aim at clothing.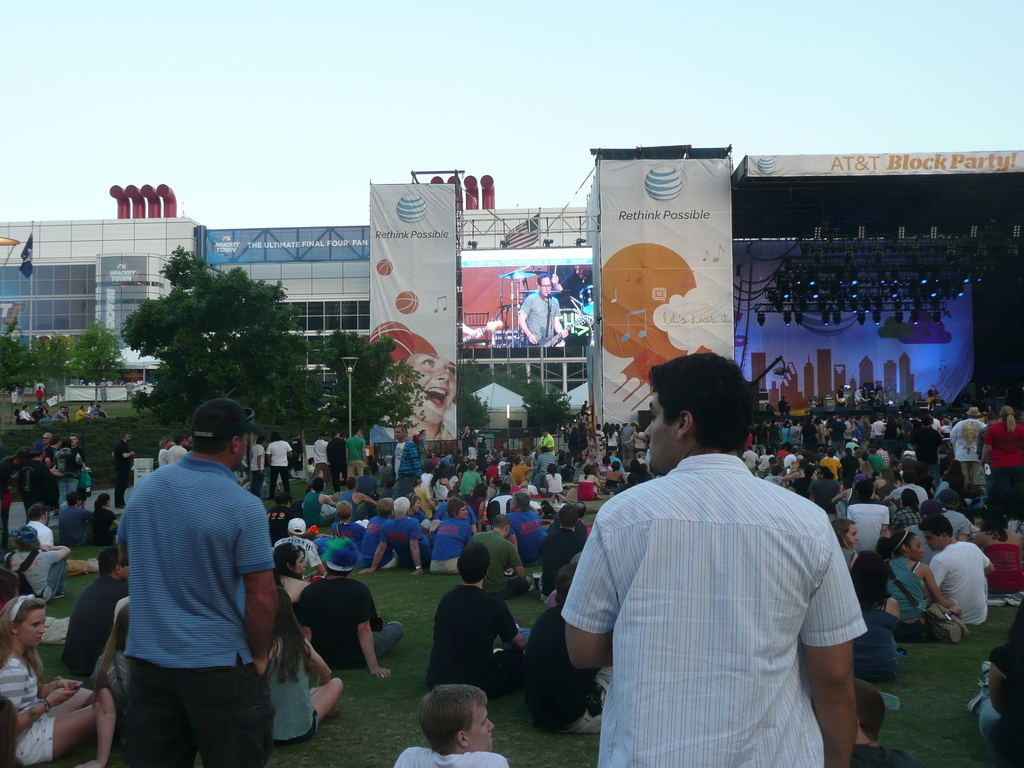
Aimed at [left=980, top=420, right=1021, bottom=518].
